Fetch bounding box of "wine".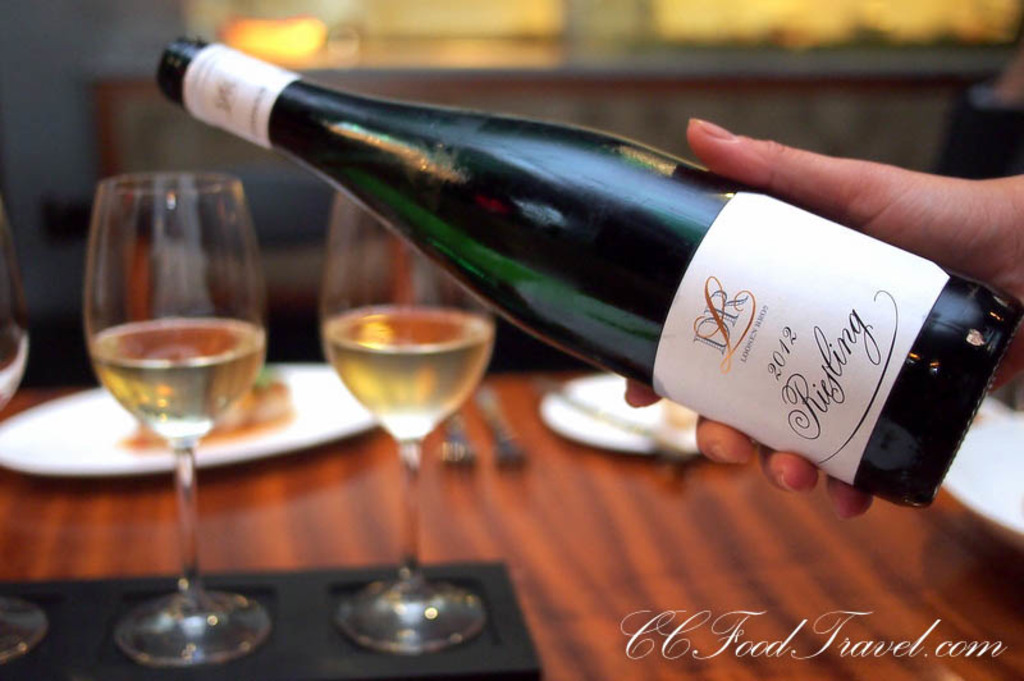
Bbox: 90:316:268:444.
